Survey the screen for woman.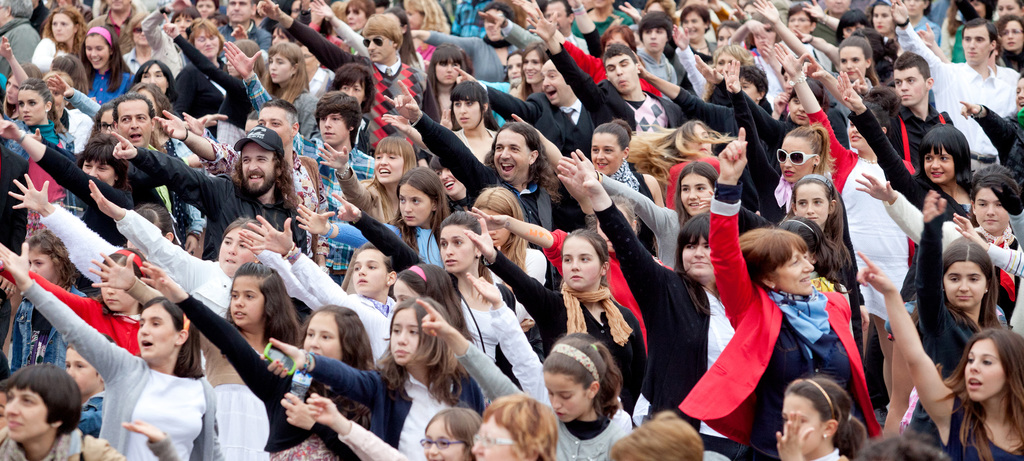
Survey found: box(561, 146, 721, 270).
